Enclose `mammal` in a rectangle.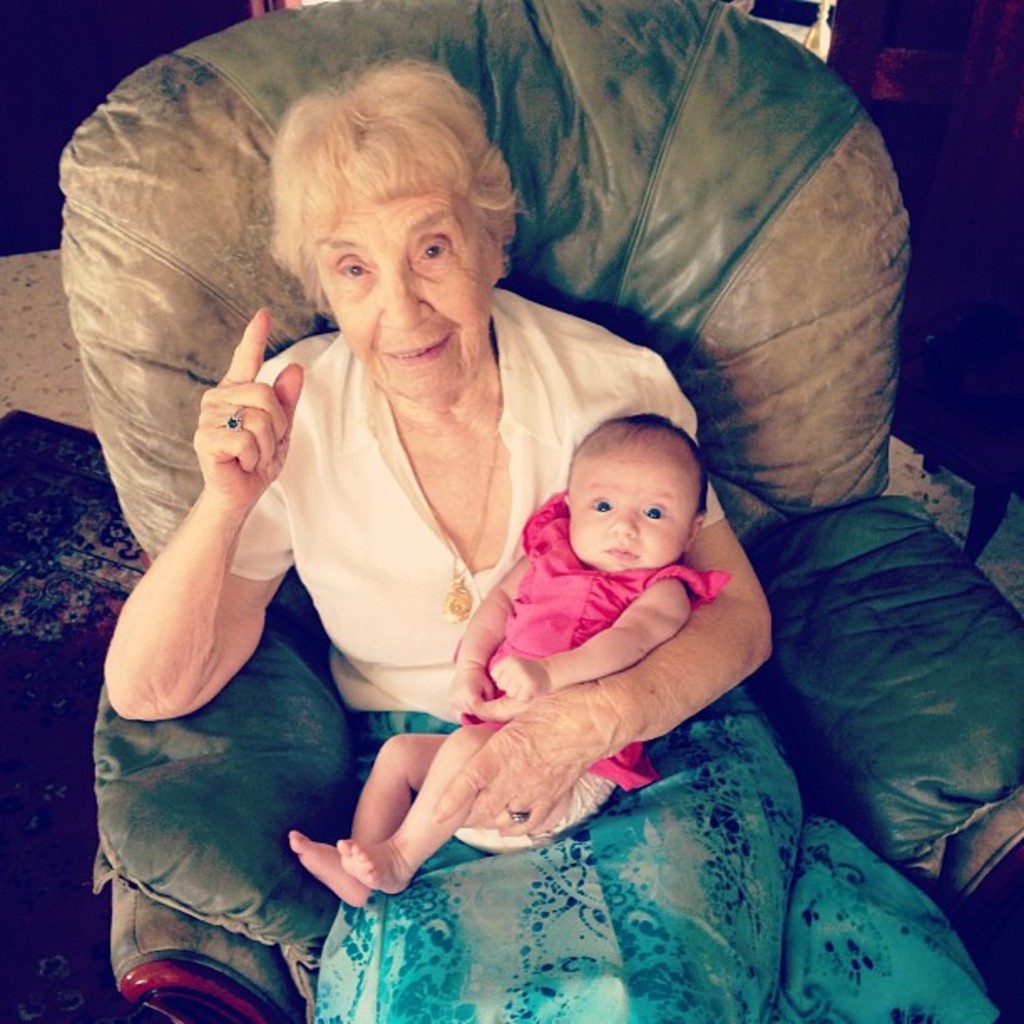
crop(104, 45, 1002, 1022).
